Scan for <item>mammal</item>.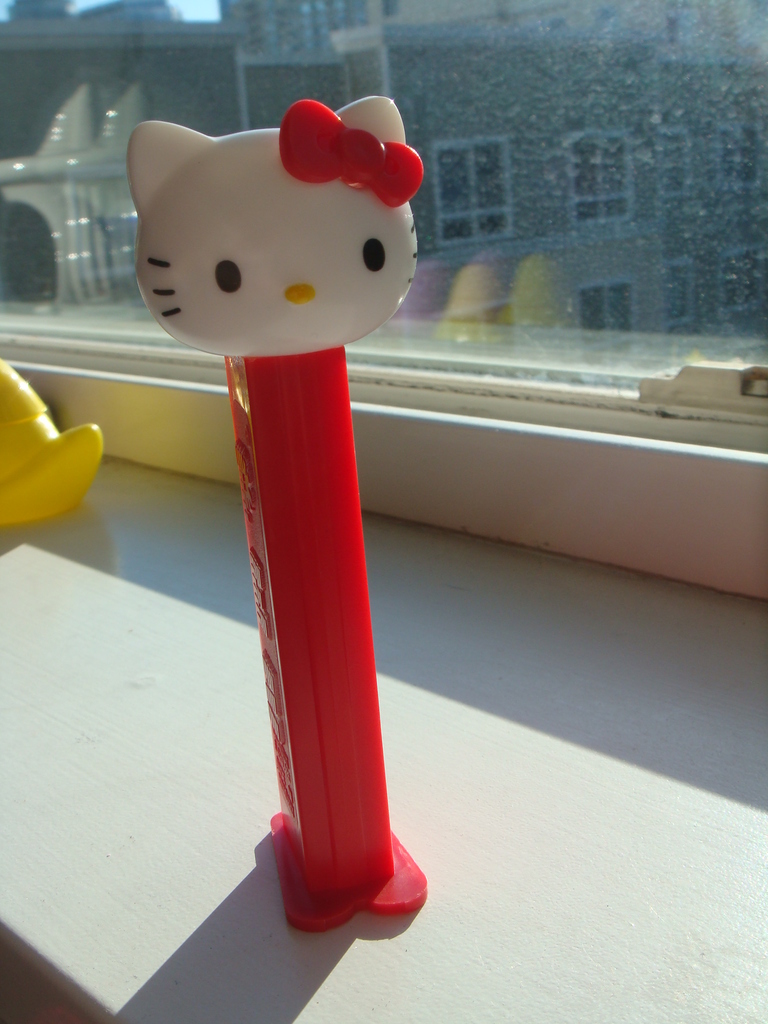
Scan result: left=129, top=89, right=423, bottom=359.
